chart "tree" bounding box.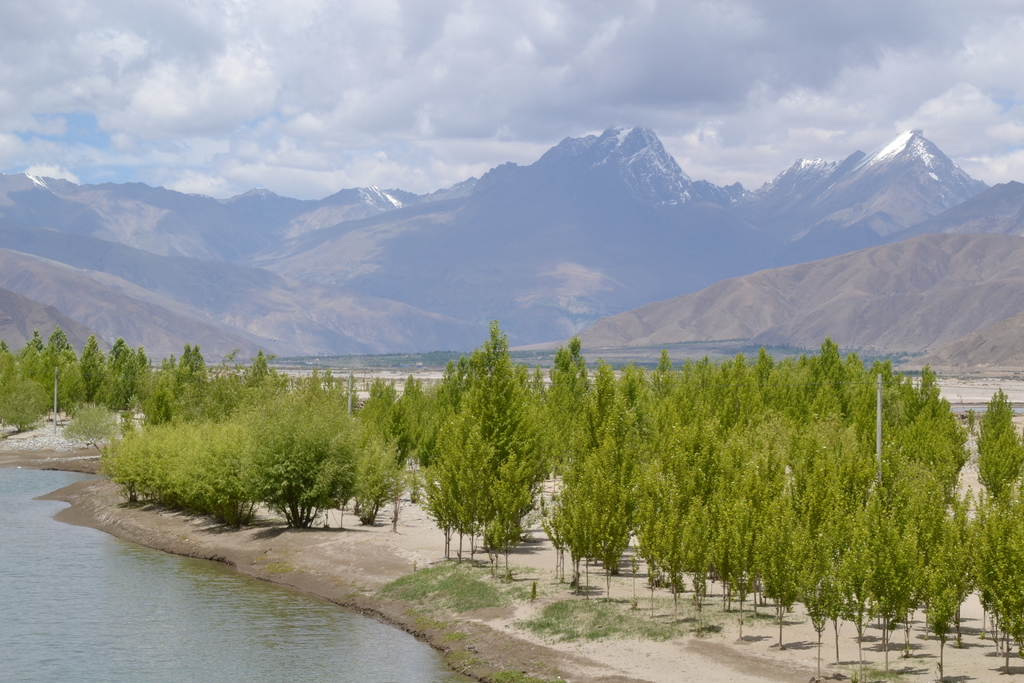
Charted: [left=846, top=525, right=870, bottom=682].
